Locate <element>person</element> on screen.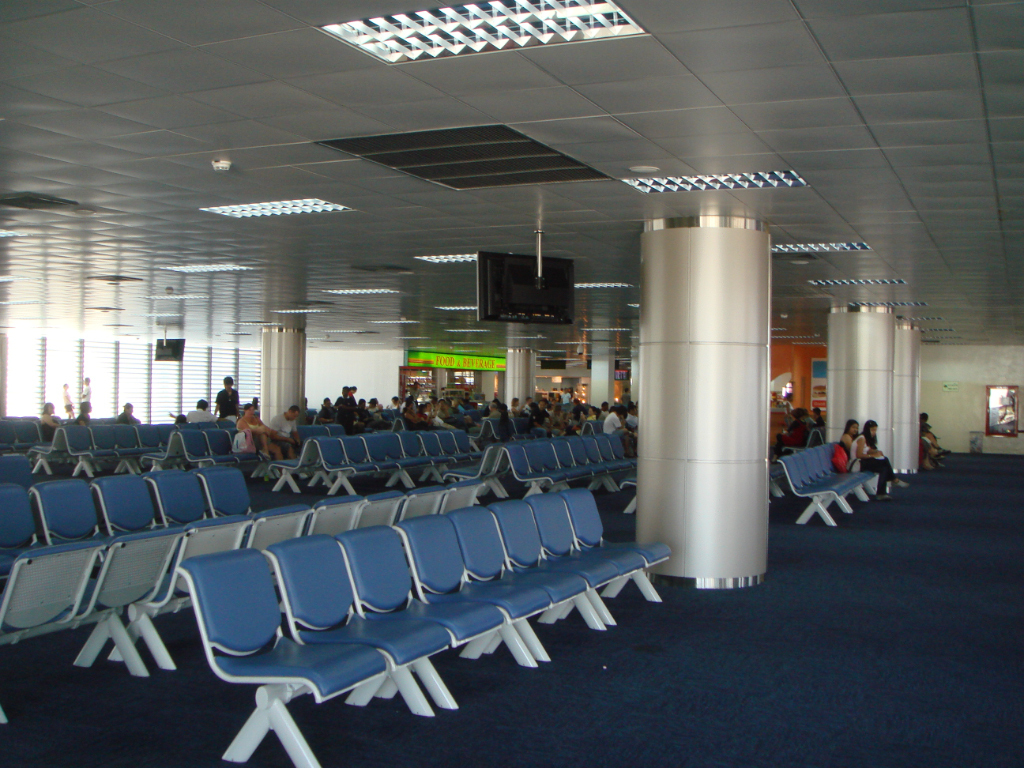
On screen at bbox(840, 419, 906, 492).
